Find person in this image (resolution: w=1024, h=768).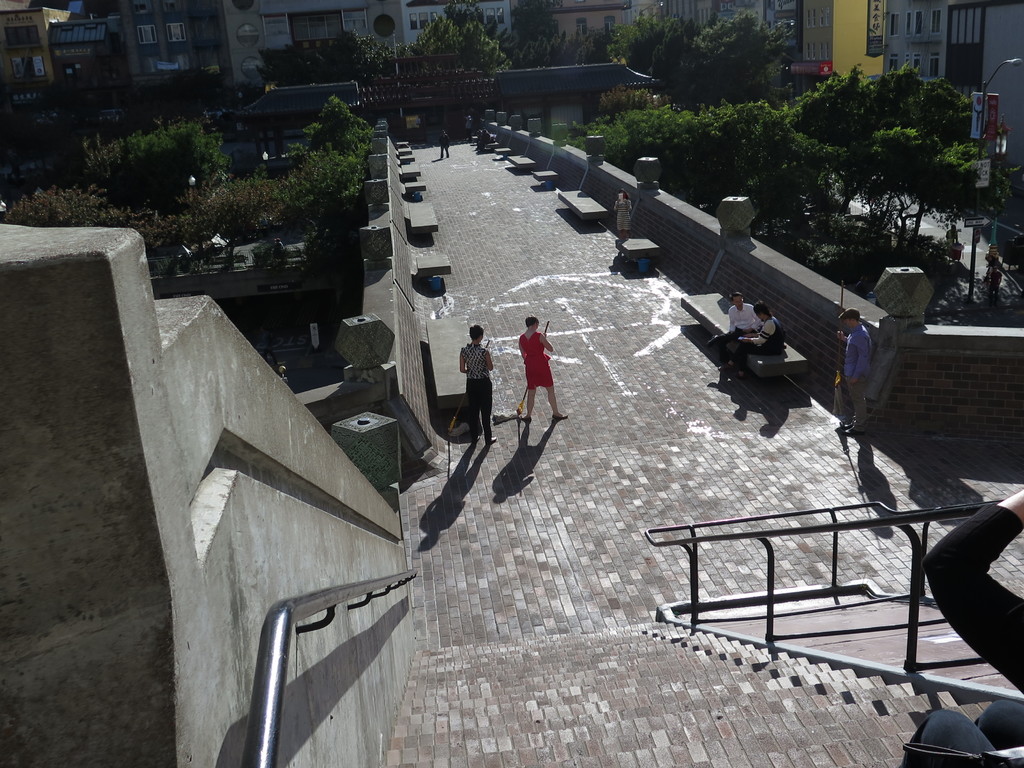
l=439, t=128, r=451, b=161.
